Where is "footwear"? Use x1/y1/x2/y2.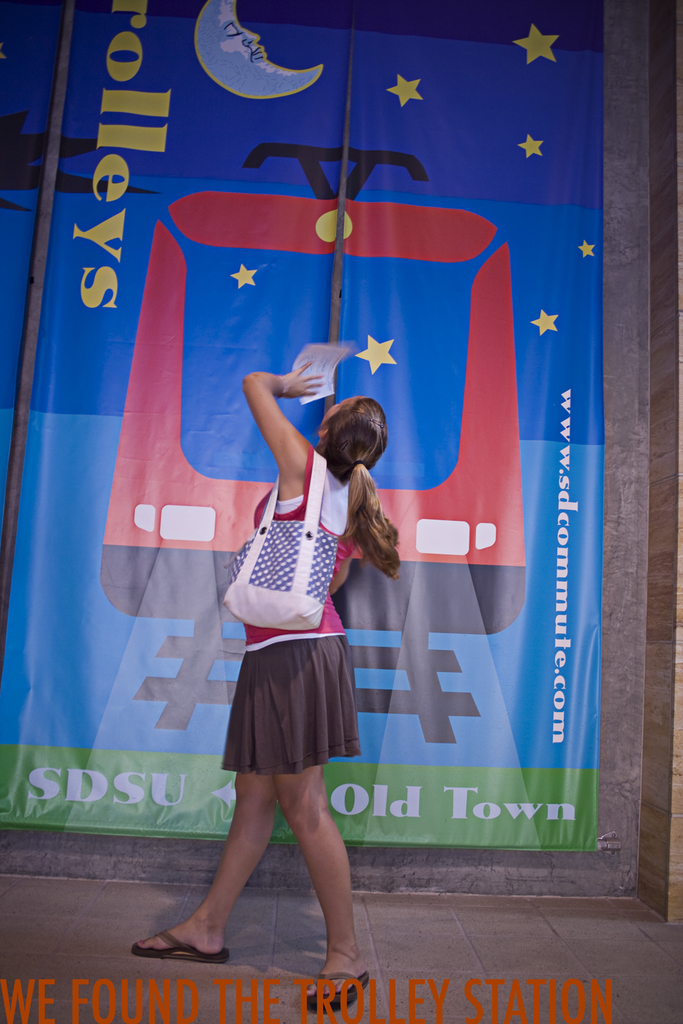
310/977/371/1005.
